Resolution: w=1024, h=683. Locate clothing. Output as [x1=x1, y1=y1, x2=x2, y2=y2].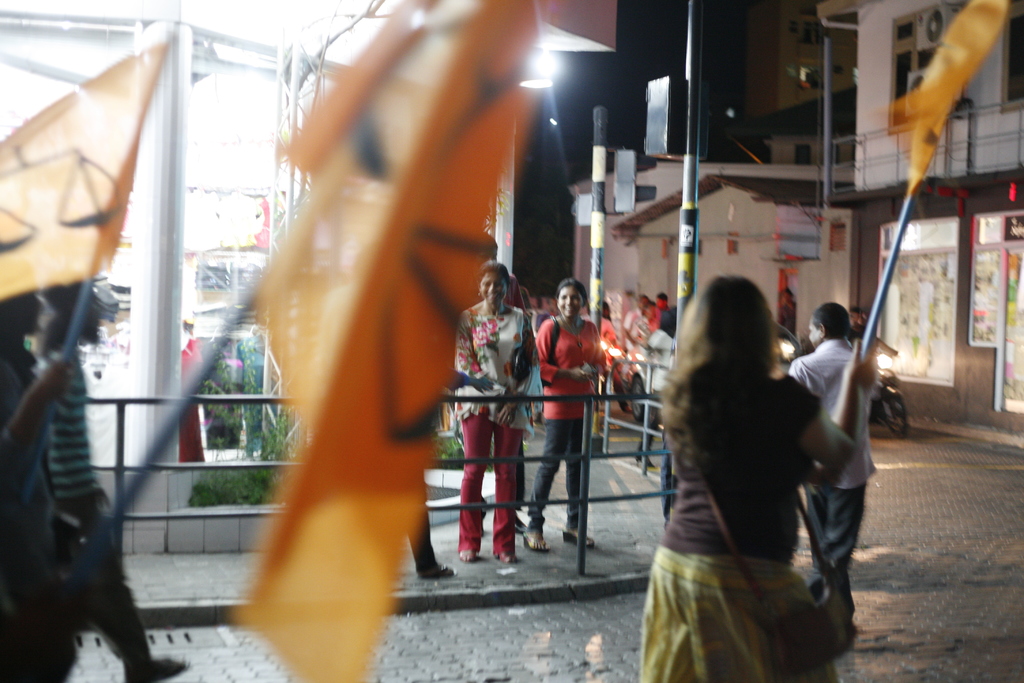
[x1=36, y1=349, x2=152, y2=670].
